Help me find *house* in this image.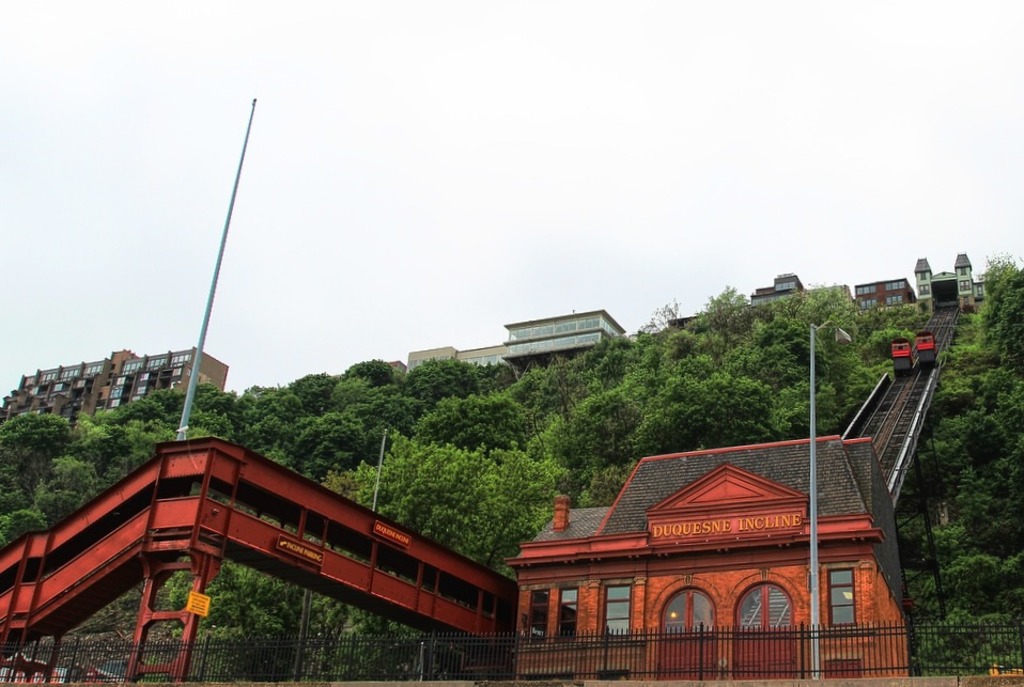
Found it: crop(749, 269, 807, 311).
